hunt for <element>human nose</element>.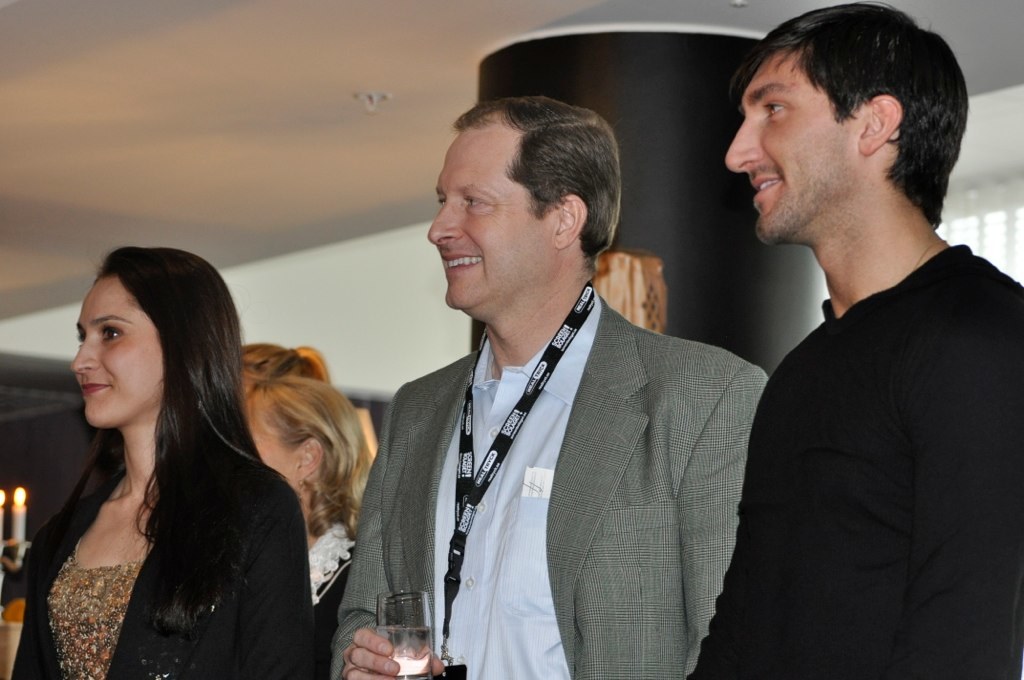
Hunted down at <region>725, 118, 760, 171</region>.
